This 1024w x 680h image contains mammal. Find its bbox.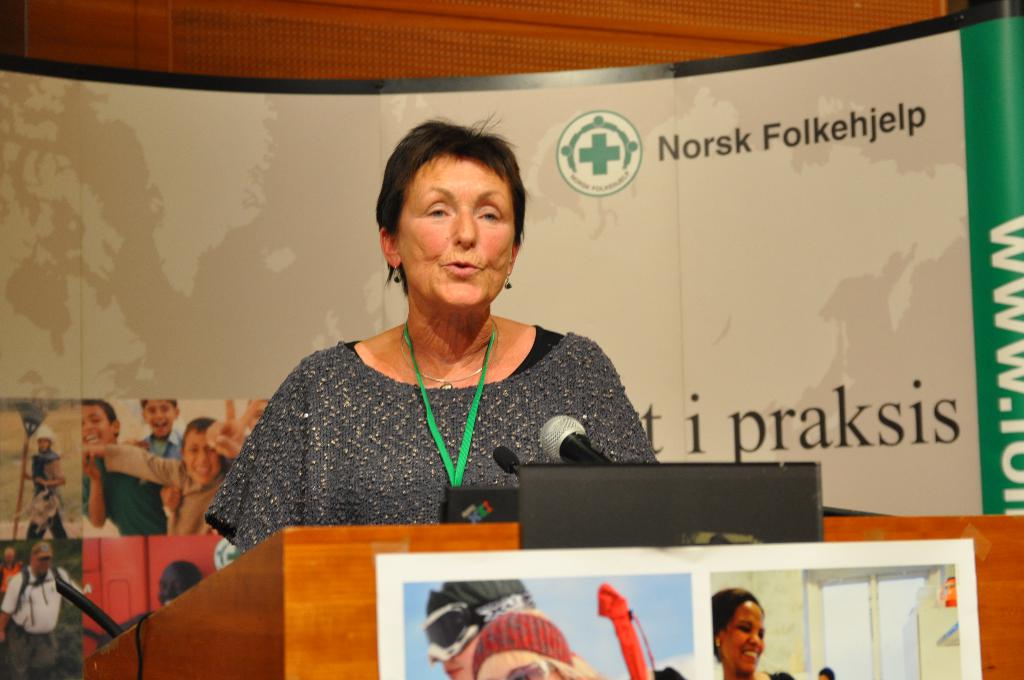
[x1=140, y1=394, x2=189, y2=459].
